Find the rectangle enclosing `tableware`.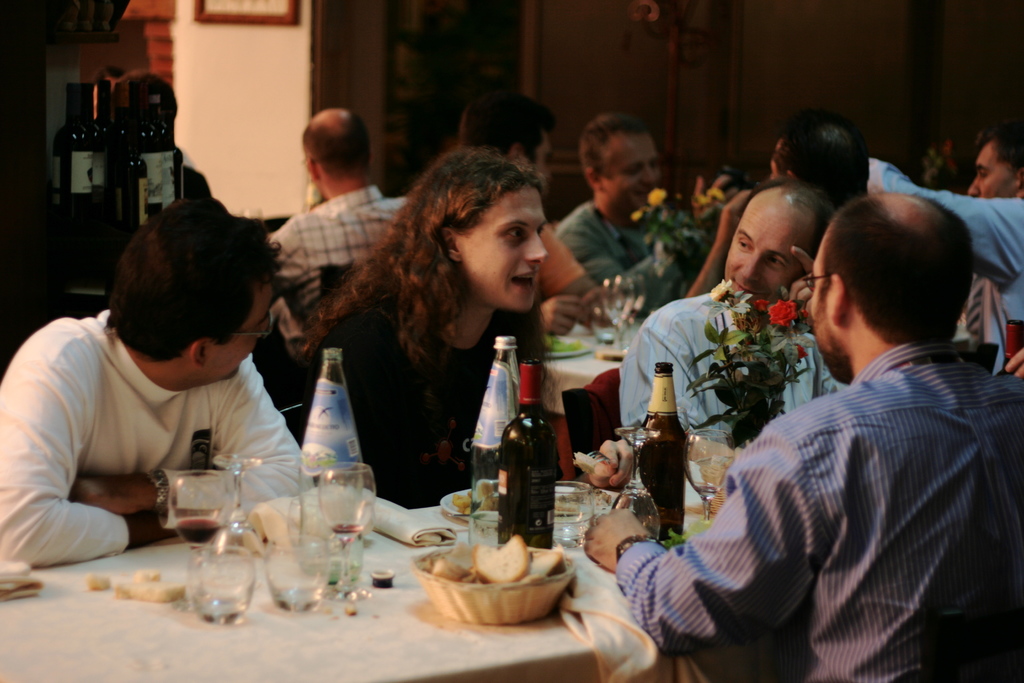
bbox=(552, 481, 591, 552).
